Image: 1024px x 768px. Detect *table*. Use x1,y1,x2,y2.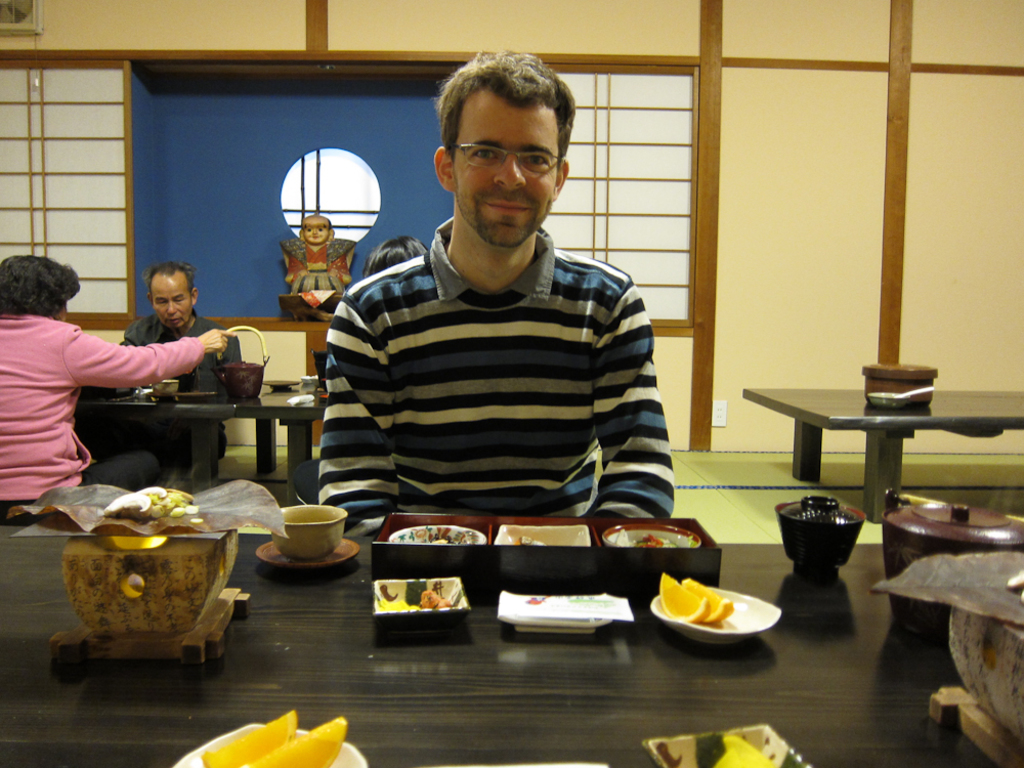
0,496,1023,767.
